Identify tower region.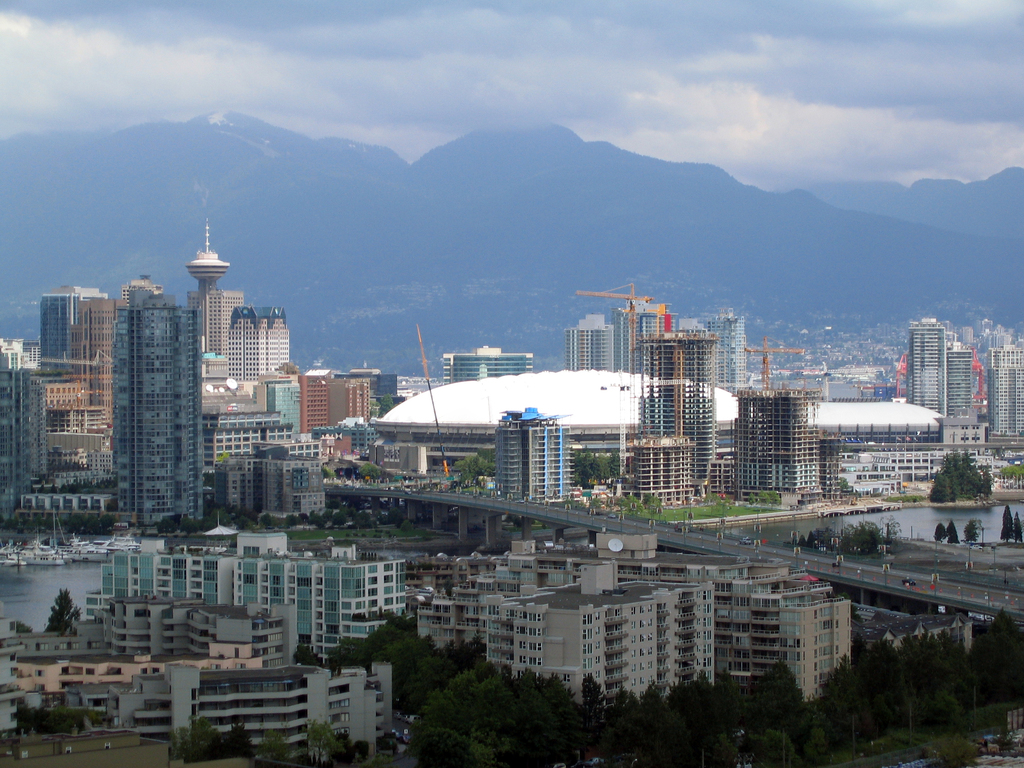
Region: {"left": 947, "top": 349, "right": 977, "bottom": 420}.
